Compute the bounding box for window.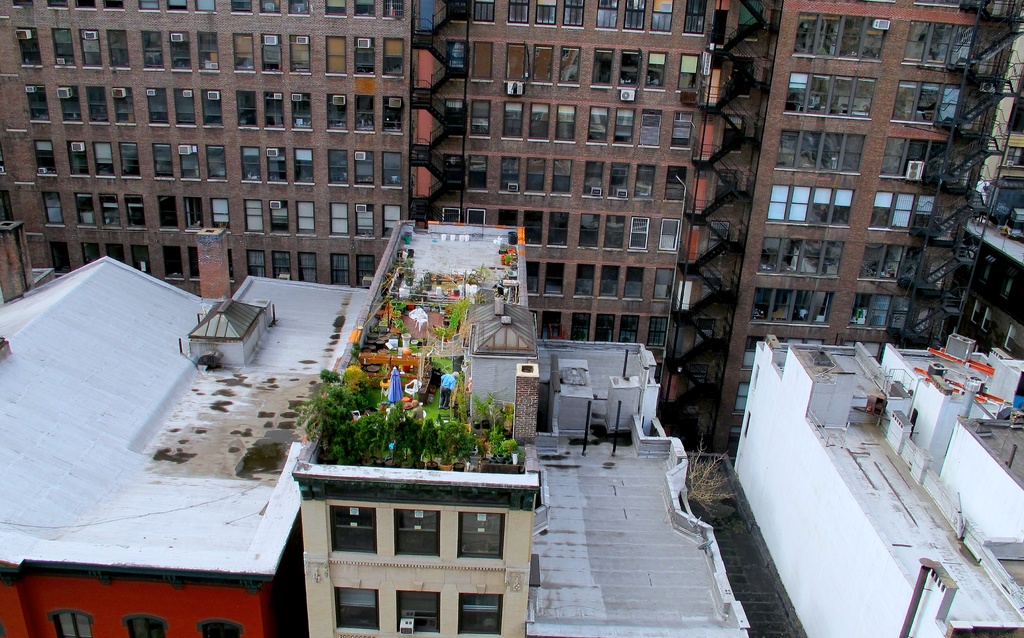
region(200, 88, 227, 130).
